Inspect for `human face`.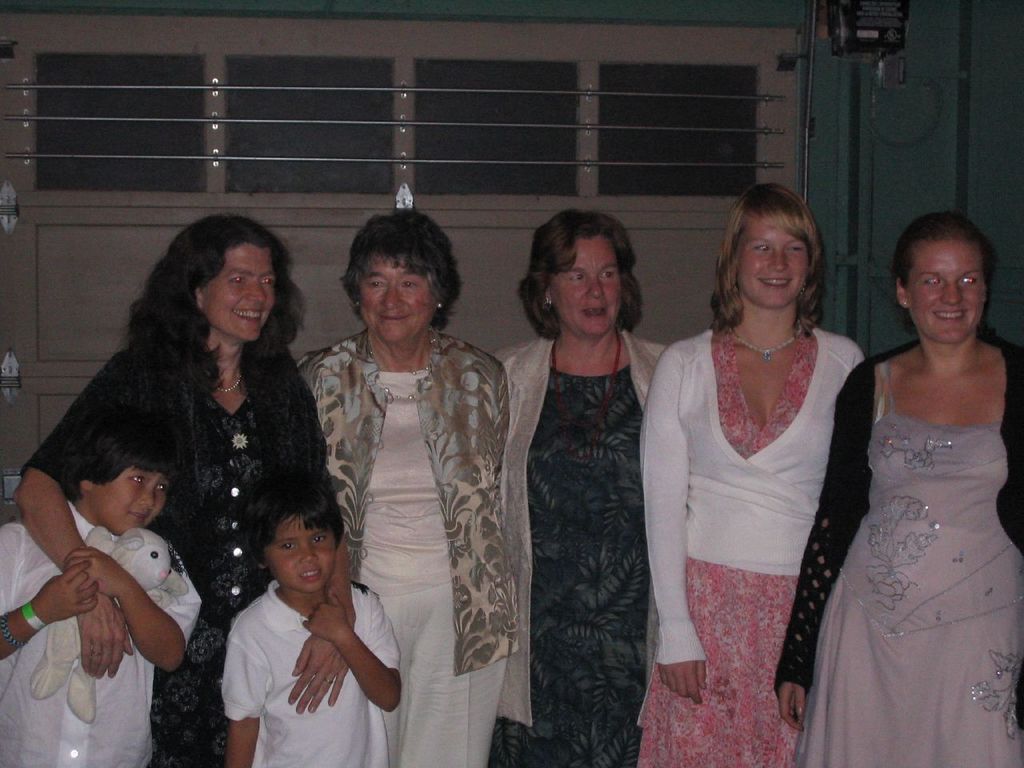
Inspection: 361:254:435:342.
